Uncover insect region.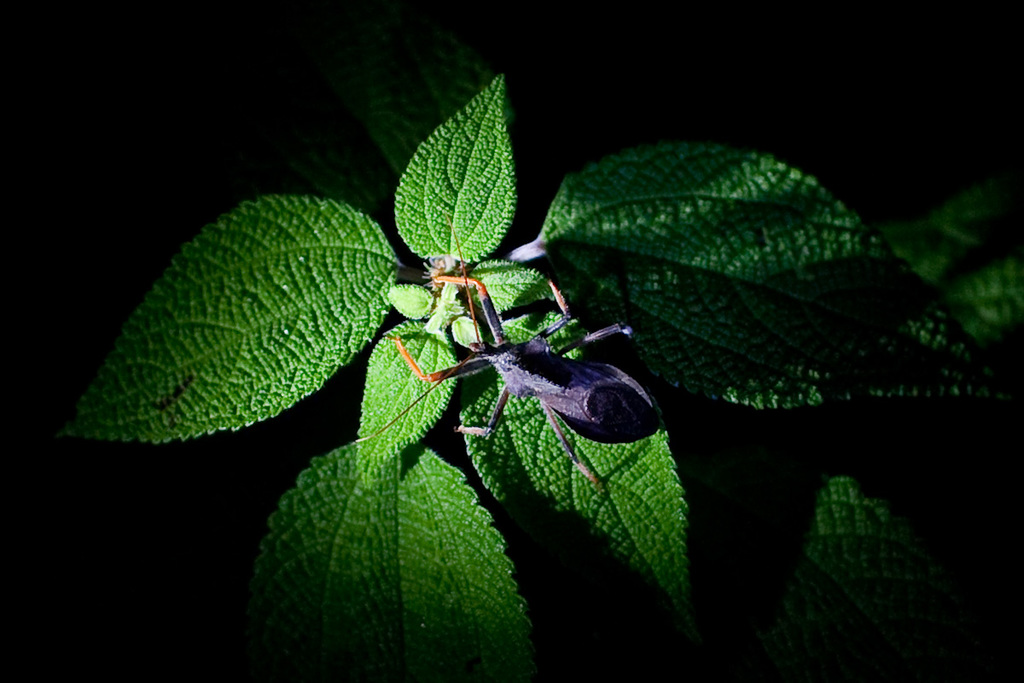
Uncovered: region(353, 213, 661, 487).
